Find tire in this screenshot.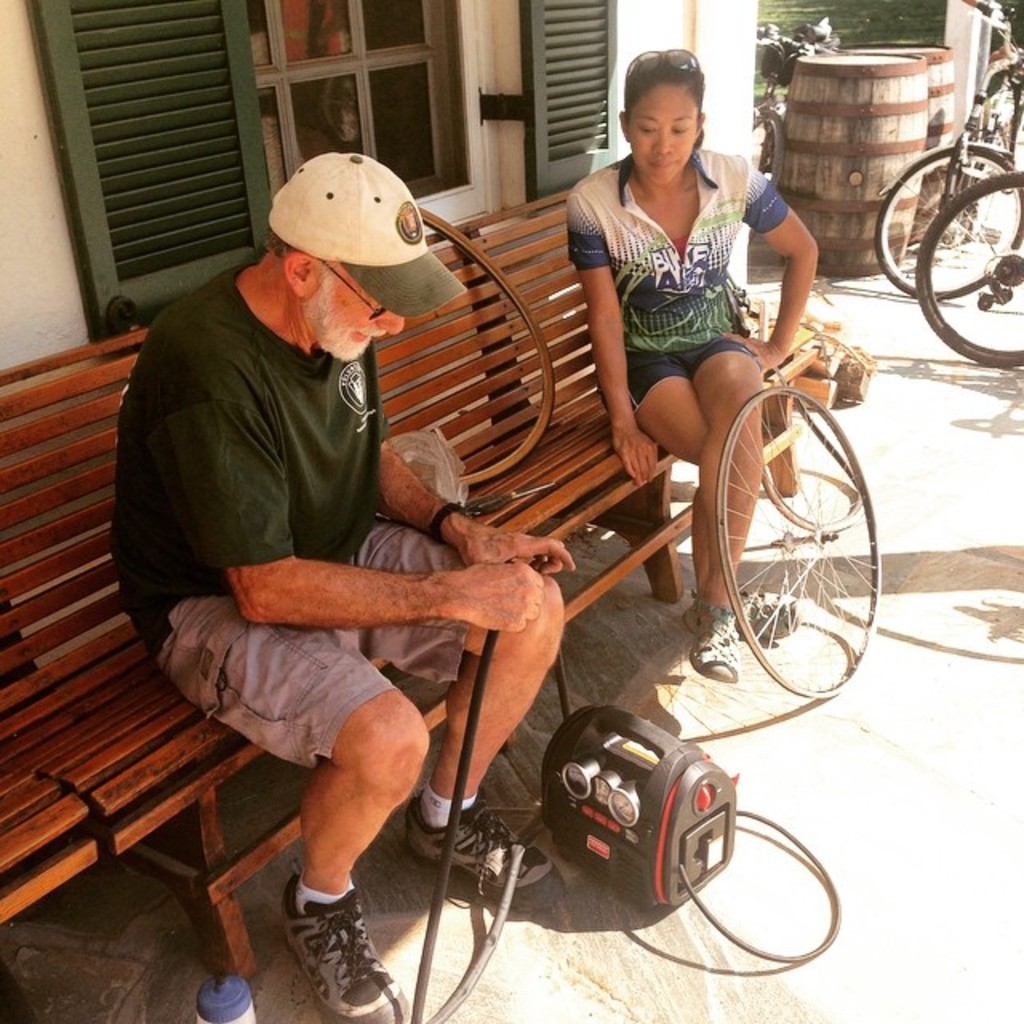
The bounding box for tire is (x1=747, y1=118, x2=789, y2=245).
